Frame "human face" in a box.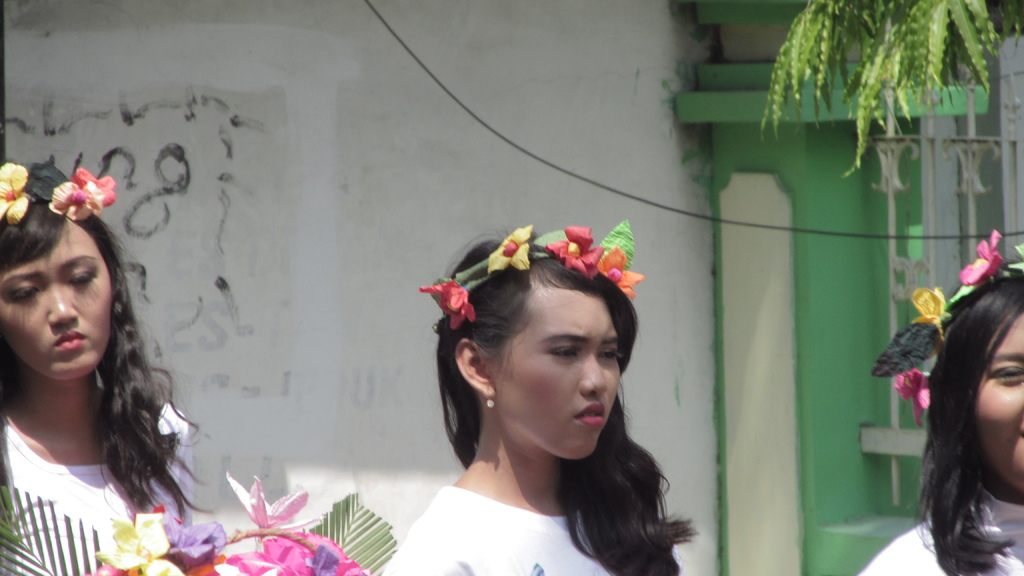
[0, 216, 115, 387].
